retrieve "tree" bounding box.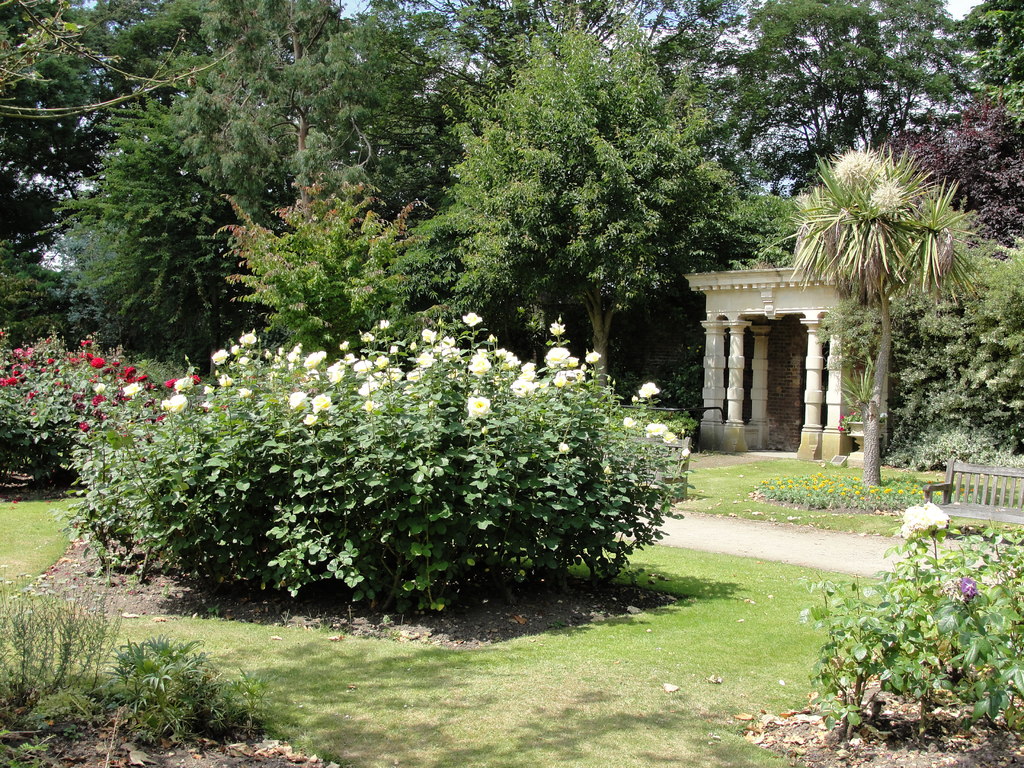
Bounding box: (x1=214, y1=139, x2=461, y2=373).
